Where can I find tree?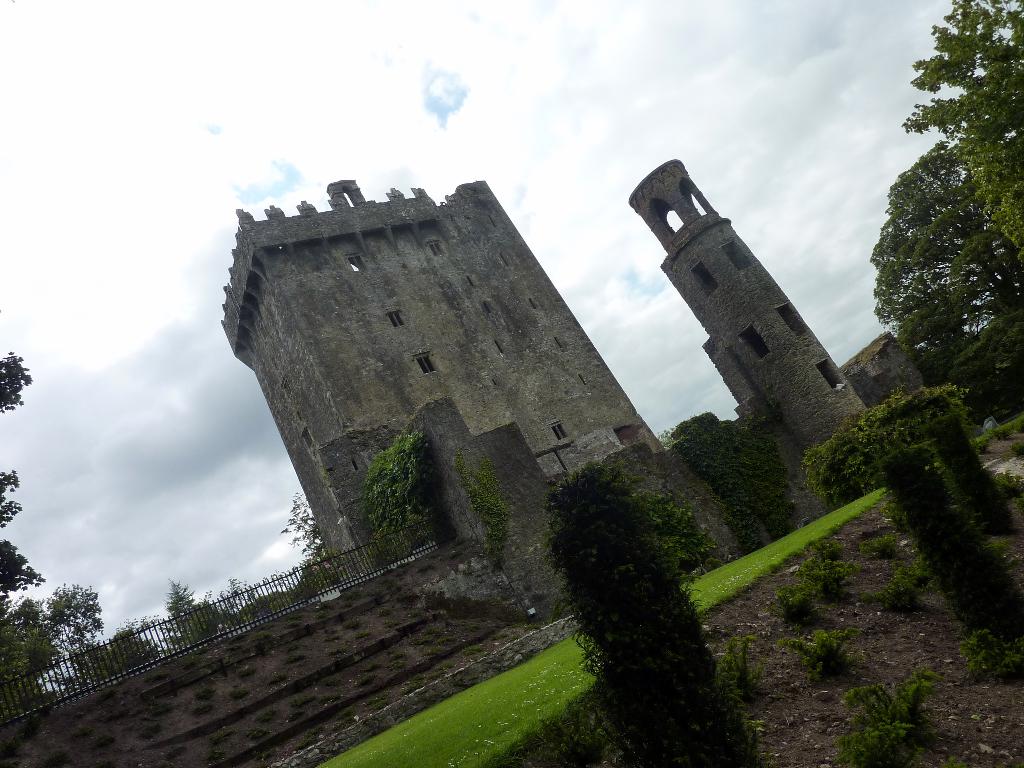
You can find it at crop(156, 580, 263, 653).
